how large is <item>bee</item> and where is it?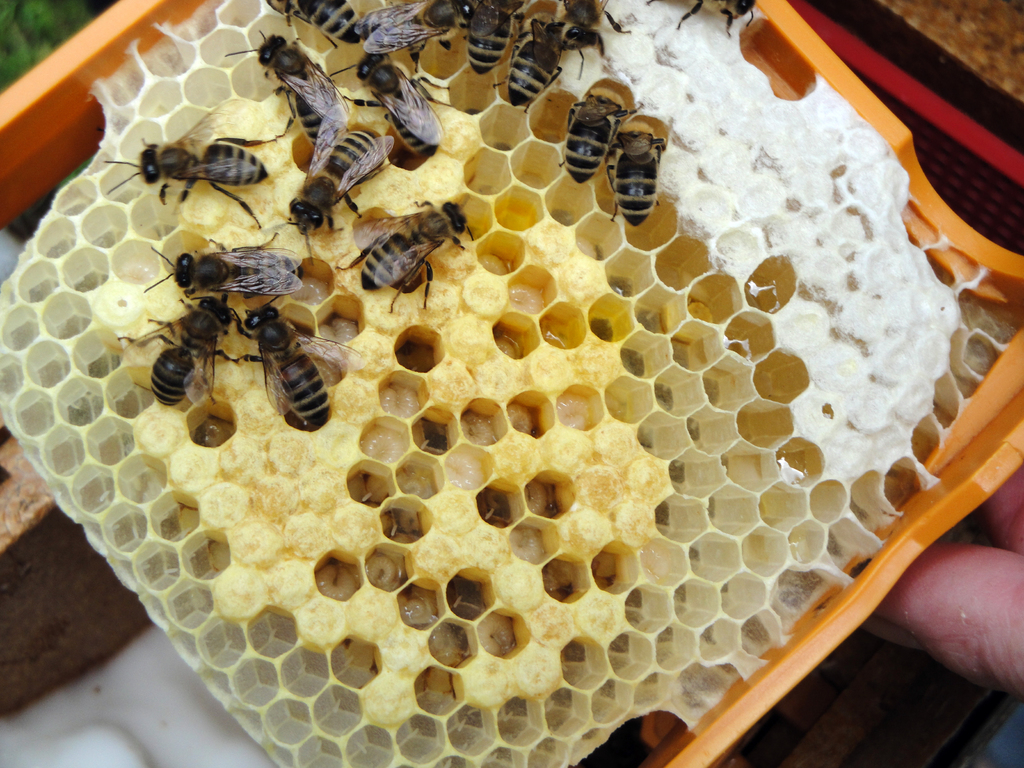
Bounding box: 557 76 650 180.
